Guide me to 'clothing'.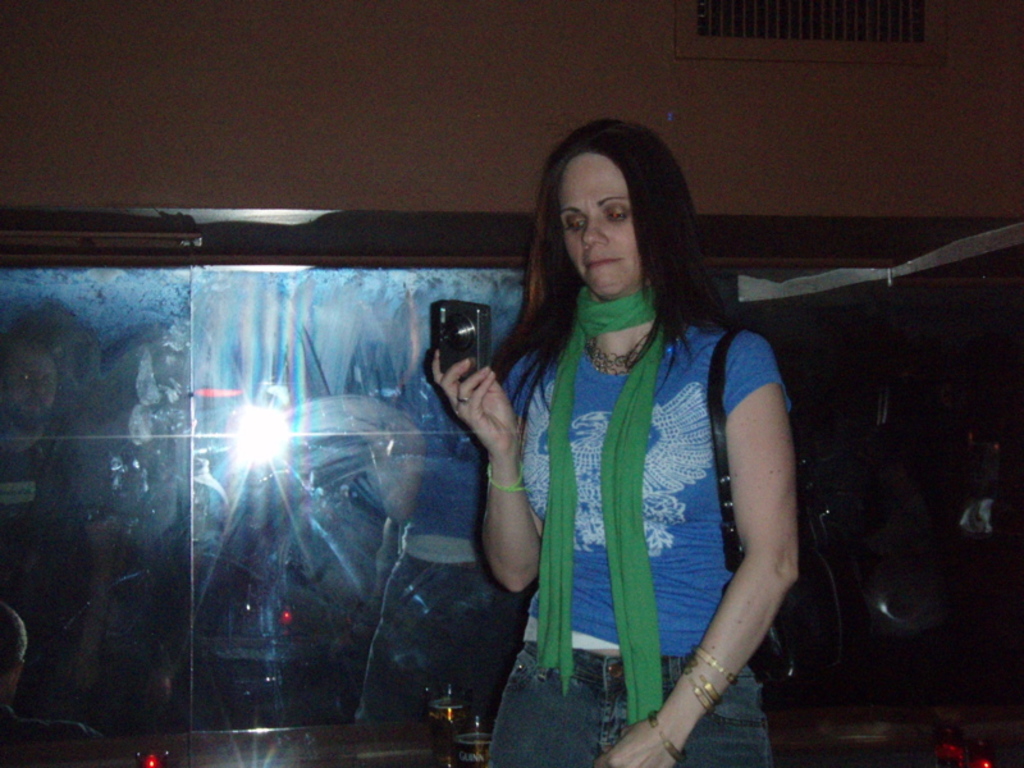
Guidance: box(485, 644, 765, 767).
